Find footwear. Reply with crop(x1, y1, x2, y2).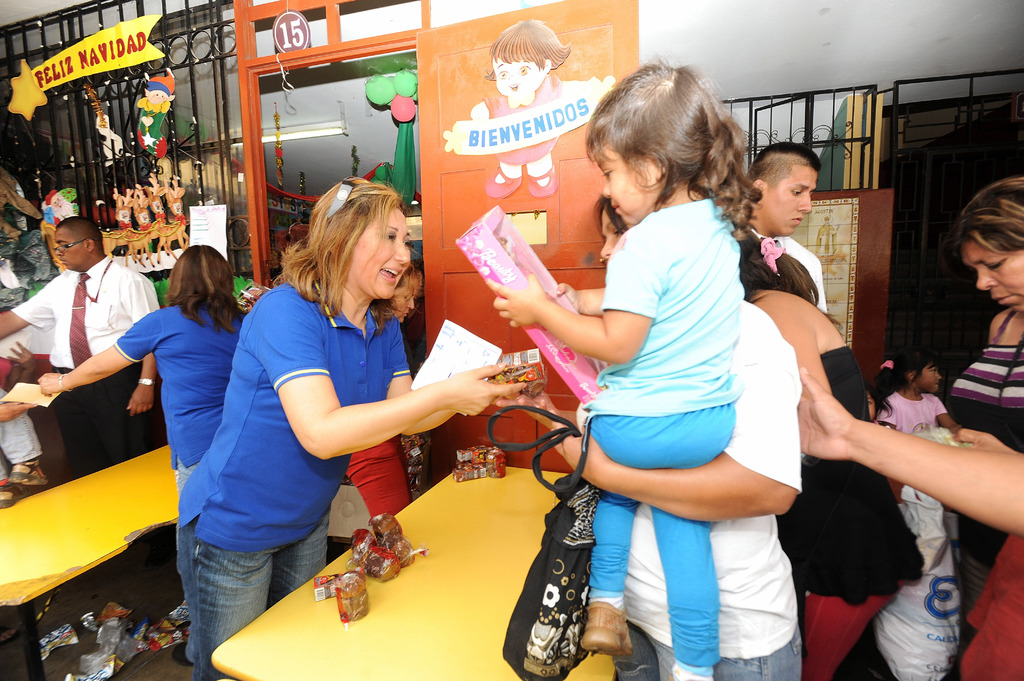
crop(8, 461, 46, 487).
